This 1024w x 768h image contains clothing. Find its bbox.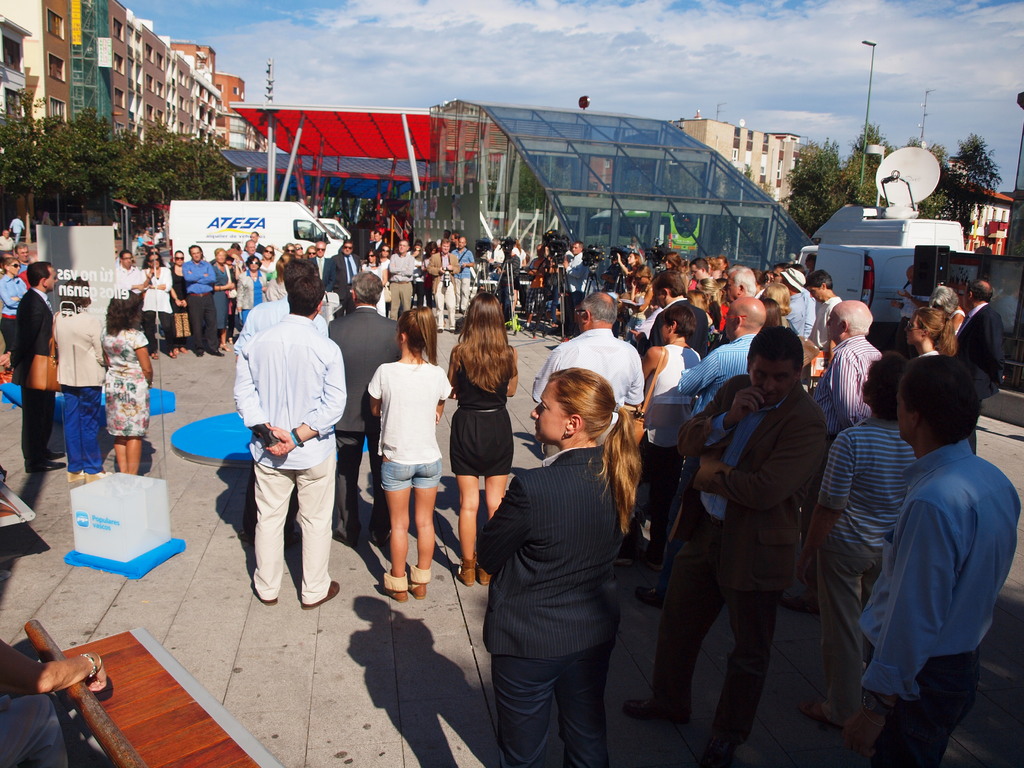
[818, 291, 842, 349].
